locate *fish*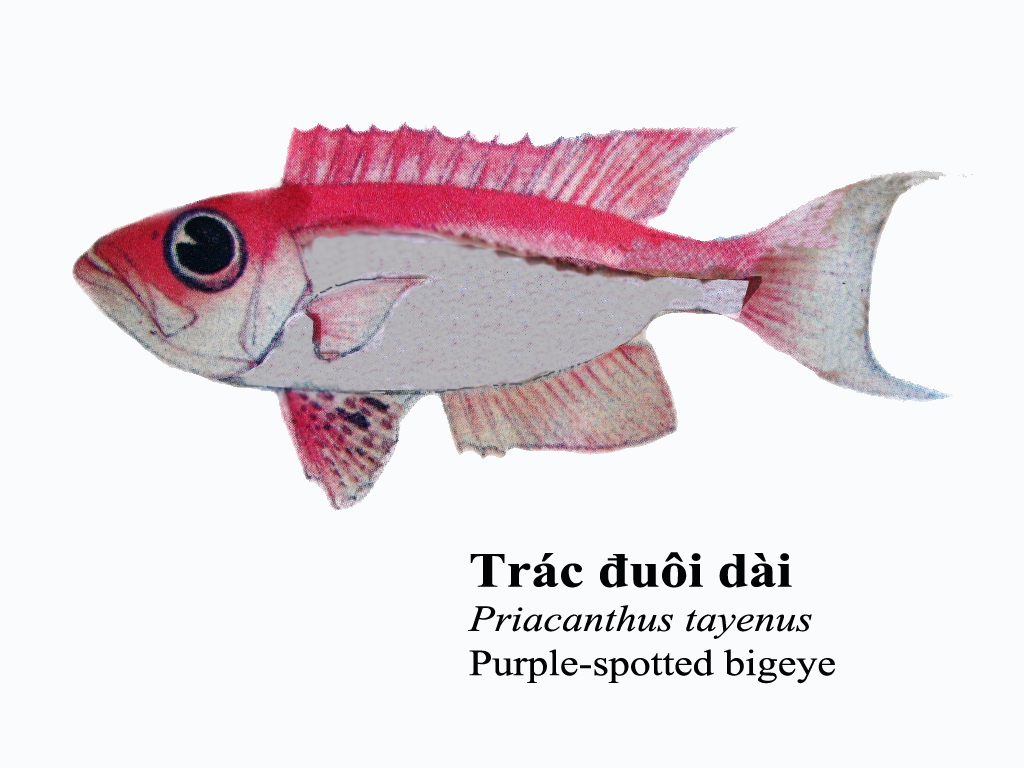
select_region(70, 124, 952, 512)
